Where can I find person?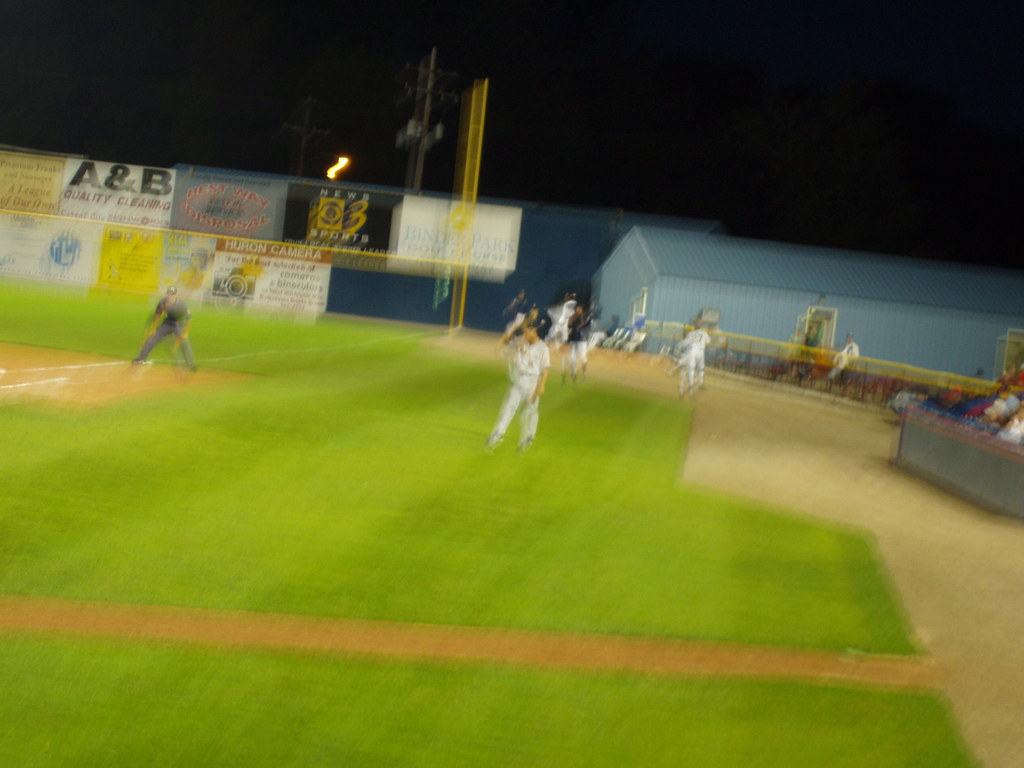
You can find it at (left=499, top=292, right=575, bottom=478).
